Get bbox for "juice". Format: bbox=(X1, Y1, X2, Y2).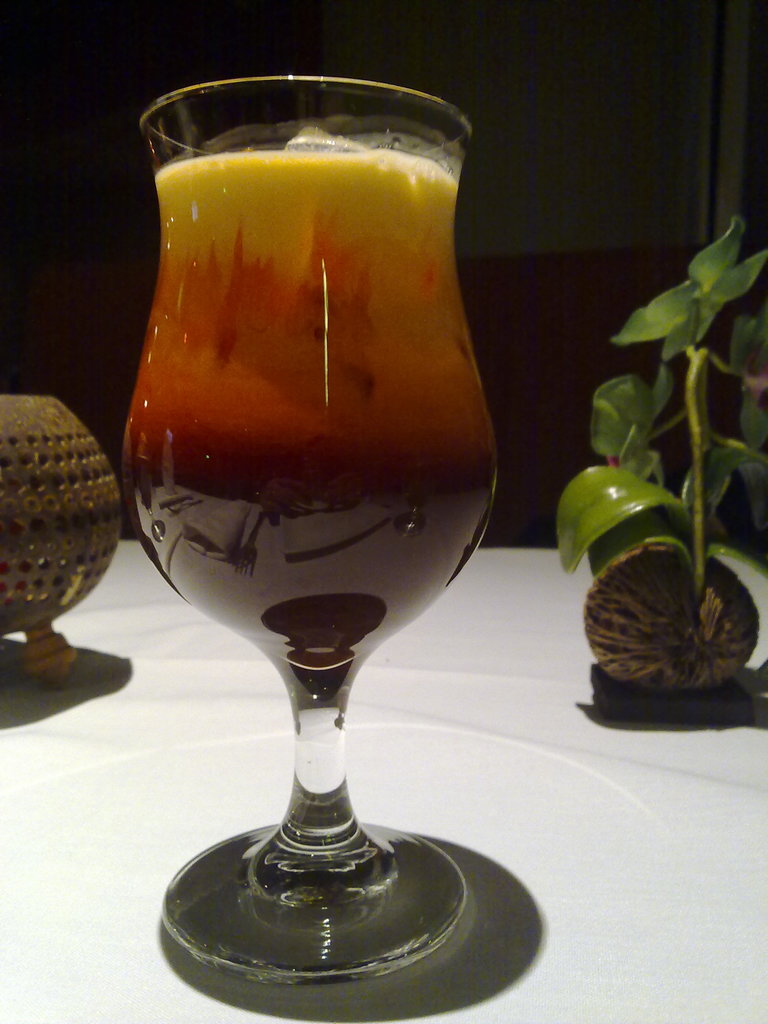
bbox=(115, 63, 502, 794).
